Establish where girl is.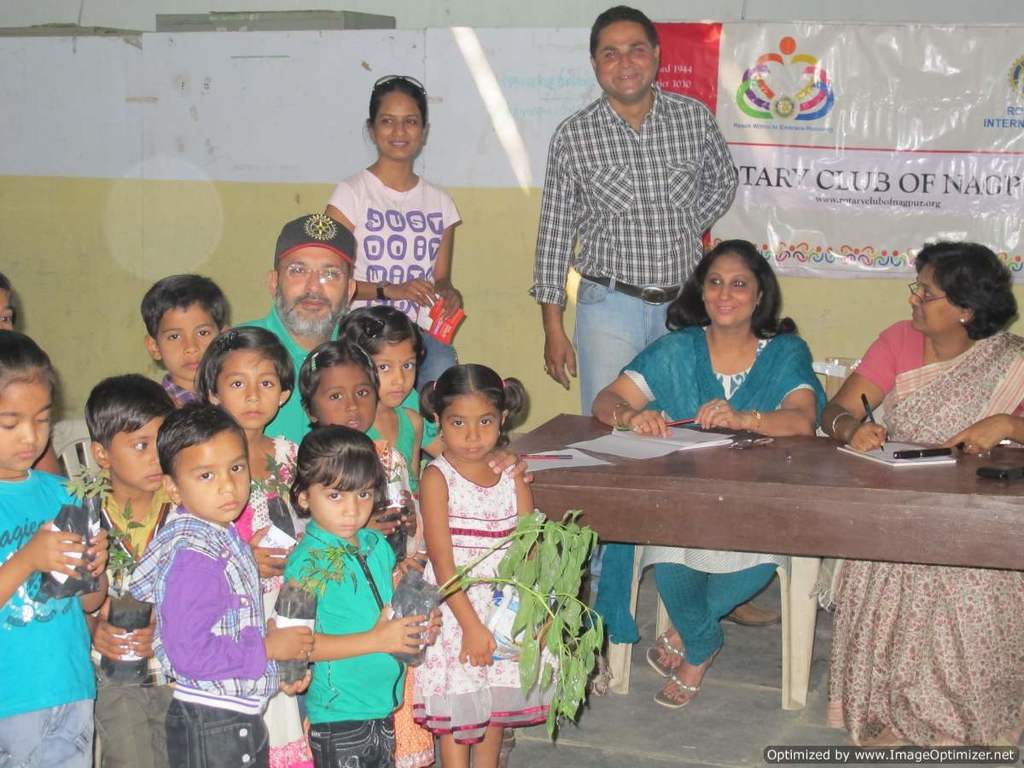
Established at bbox=[0, 327, 106, 767].
